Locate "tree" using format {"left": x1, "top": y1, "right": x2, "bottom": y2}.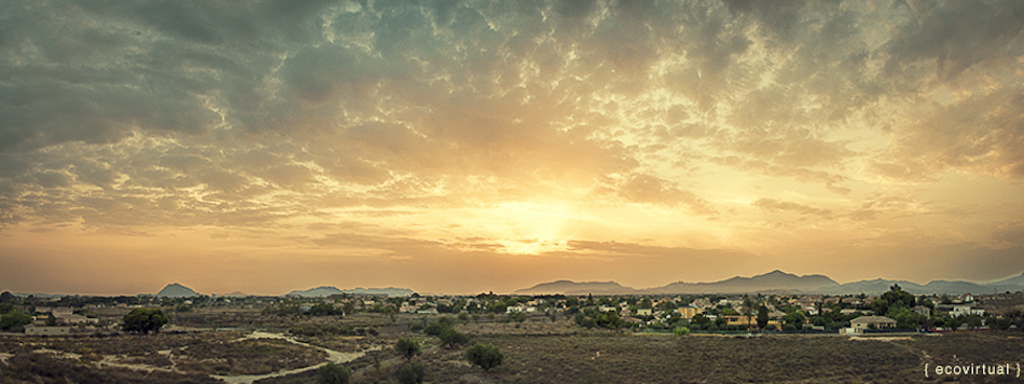
{"left": 752, "top": 306, "right": 771, "bottom": 331}.
